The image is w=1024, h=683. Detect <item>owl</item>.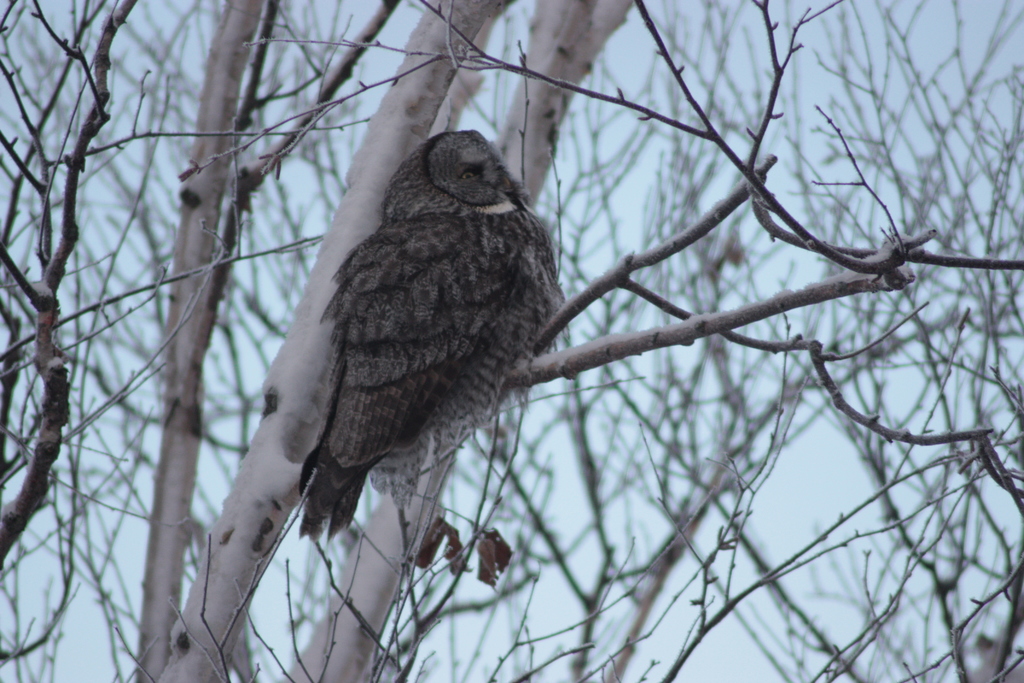
Detection: locate(298, 128, 561, 544).
